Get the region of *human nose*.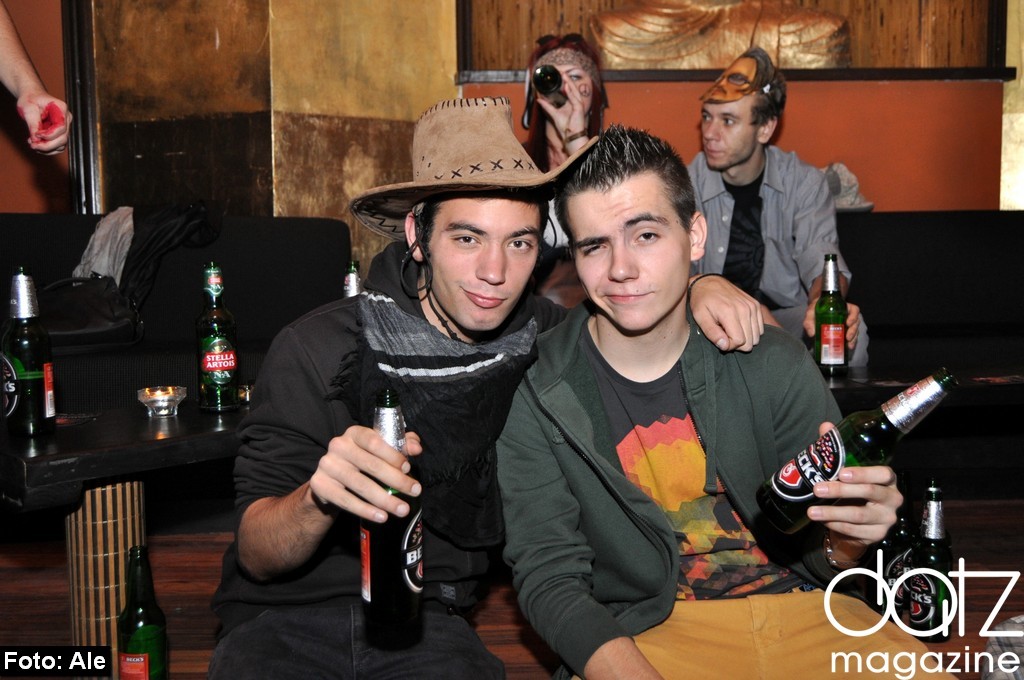
606, 239, 640, 285.
